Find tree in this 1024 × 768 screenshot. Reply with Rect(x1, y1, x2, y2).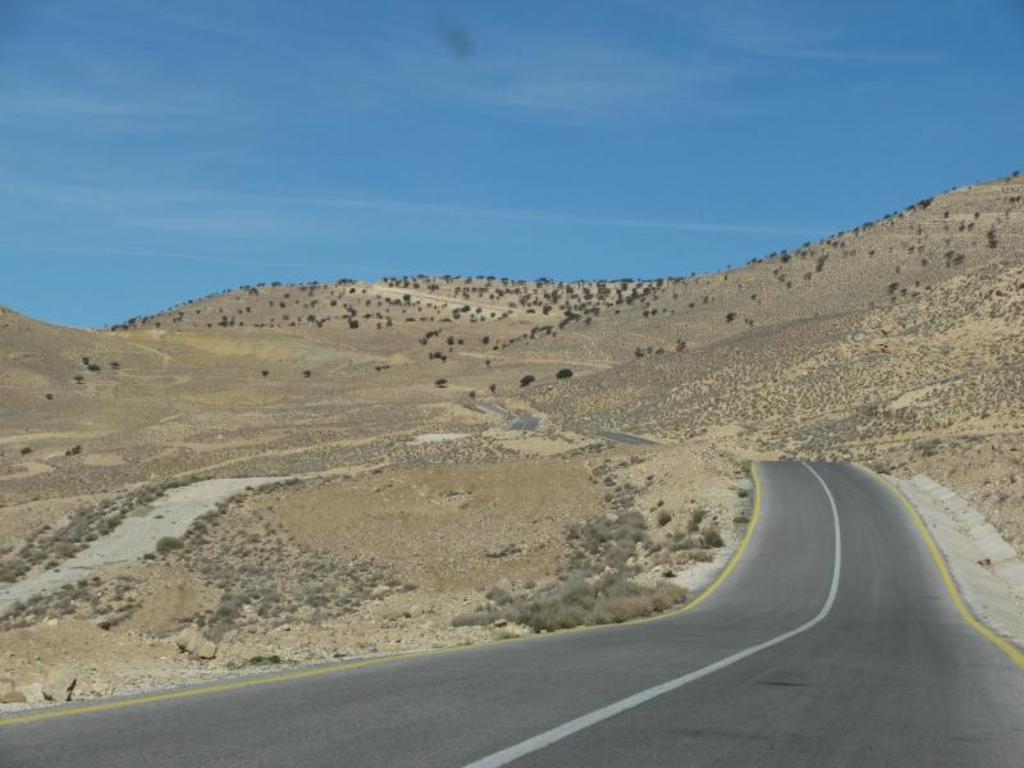
Rect(968, 221, 970, 228).
